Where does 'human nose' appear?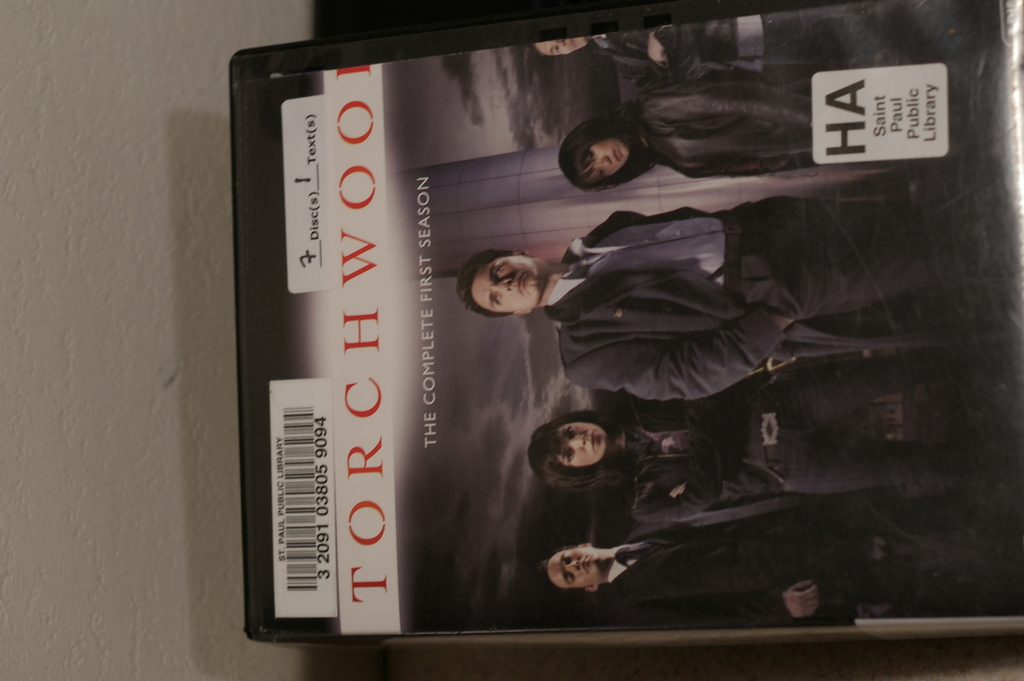
Appears at [559, 35, 566, 45].
